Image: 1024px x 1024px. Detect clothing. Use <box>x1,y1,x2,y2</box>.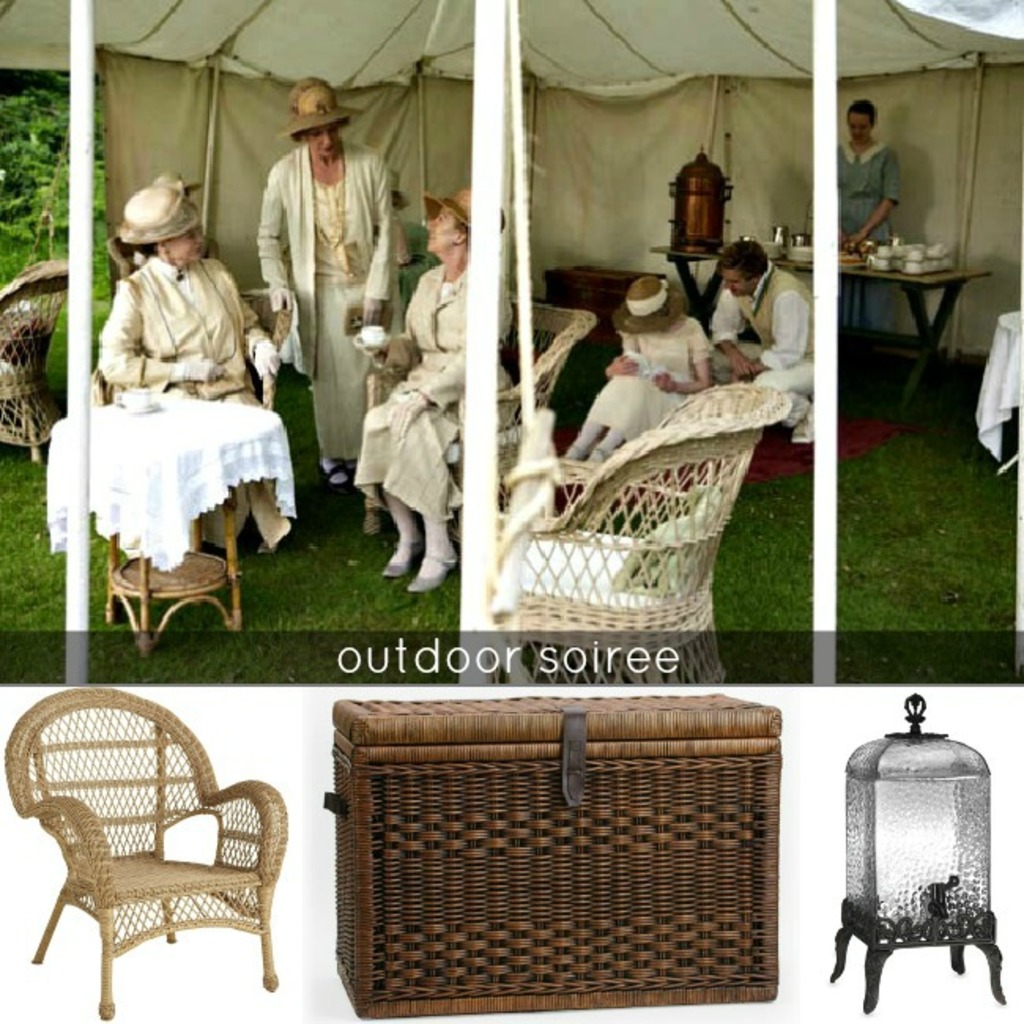
<box>102,263,266,405</box>.
